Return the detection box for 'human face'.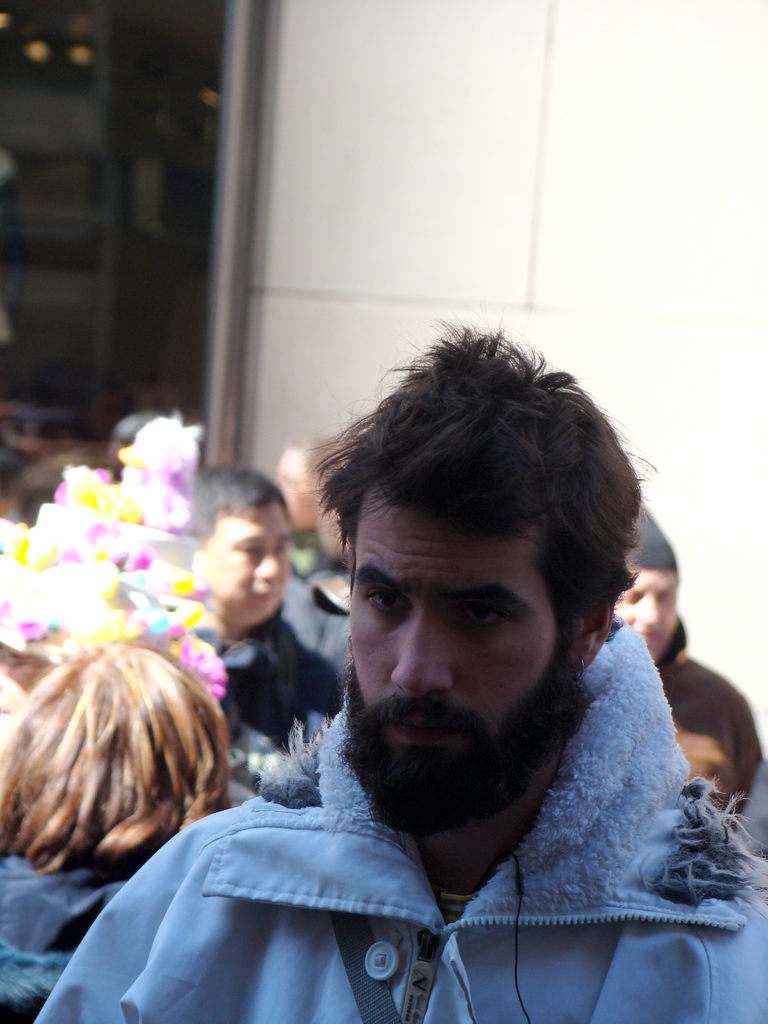
l=196, t=499, r=291, b=609.
